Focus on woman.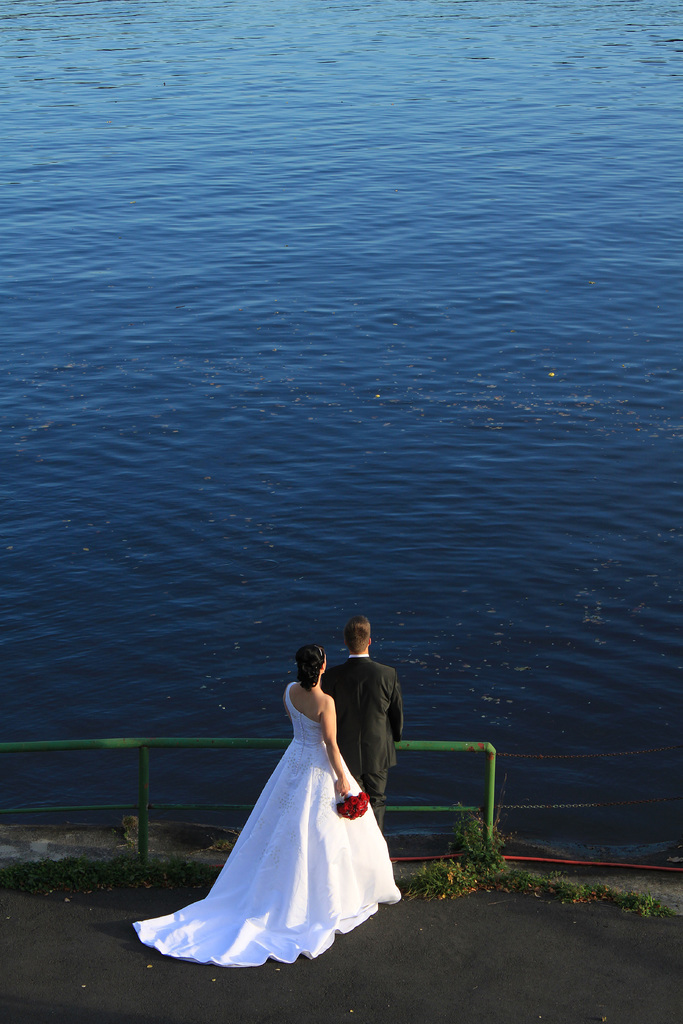
Focused at {"x1": 138, "y1": 630, "x2": 399, "y2": 979}.
